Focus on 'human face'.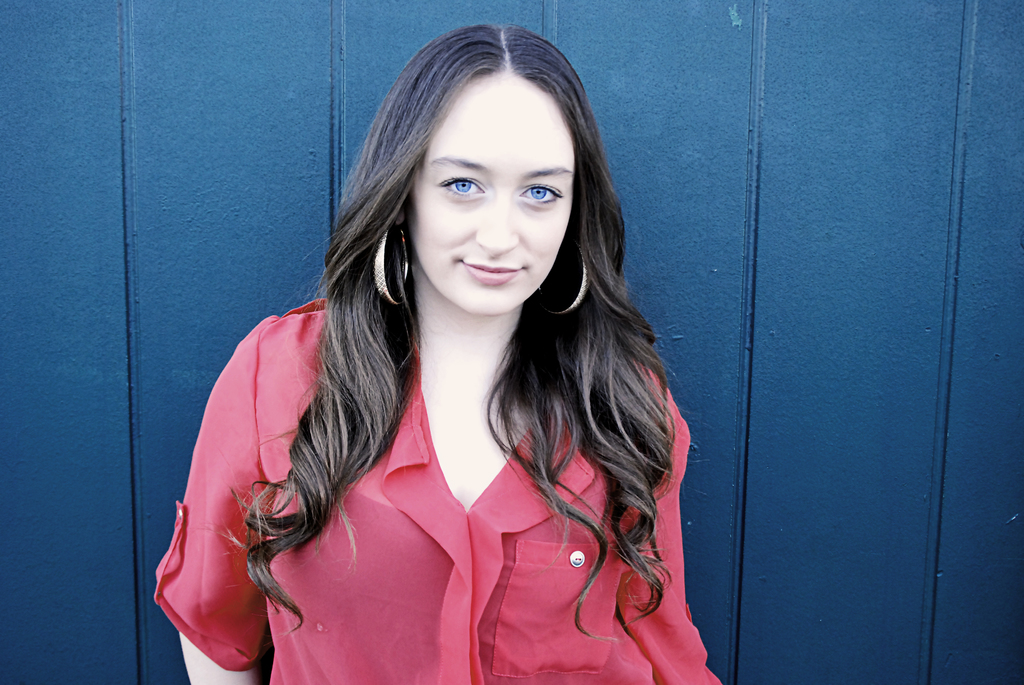
Focused at <bbox>406, 71, 568, 315</bbox>.
